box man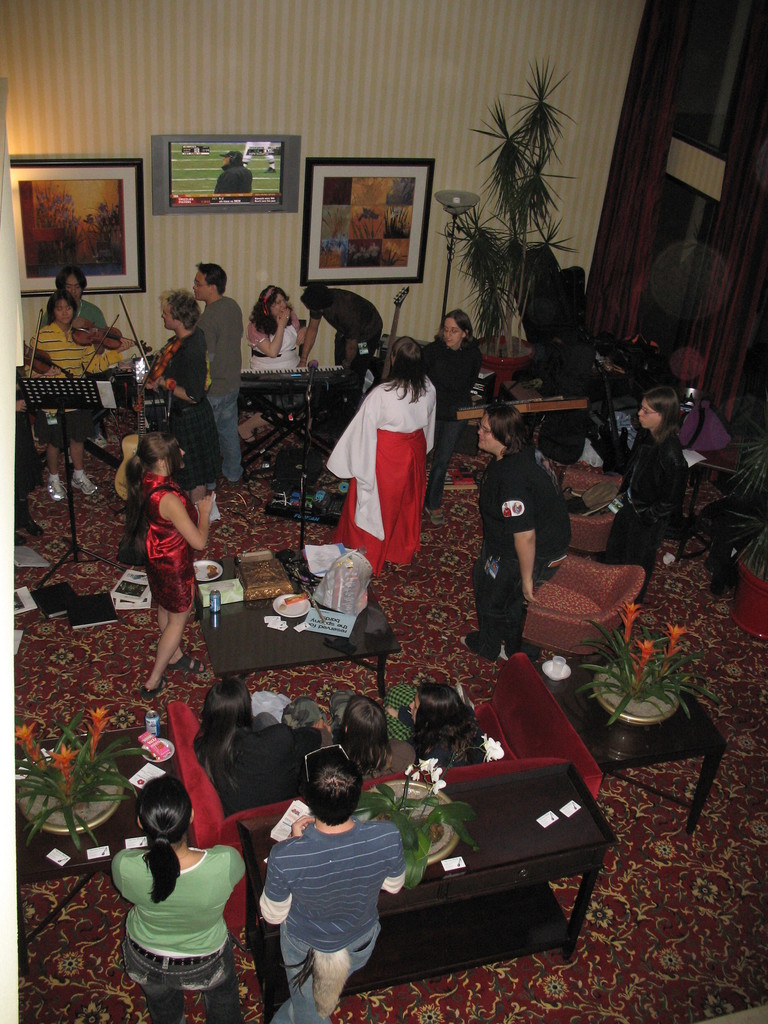
257,767,410,1021
